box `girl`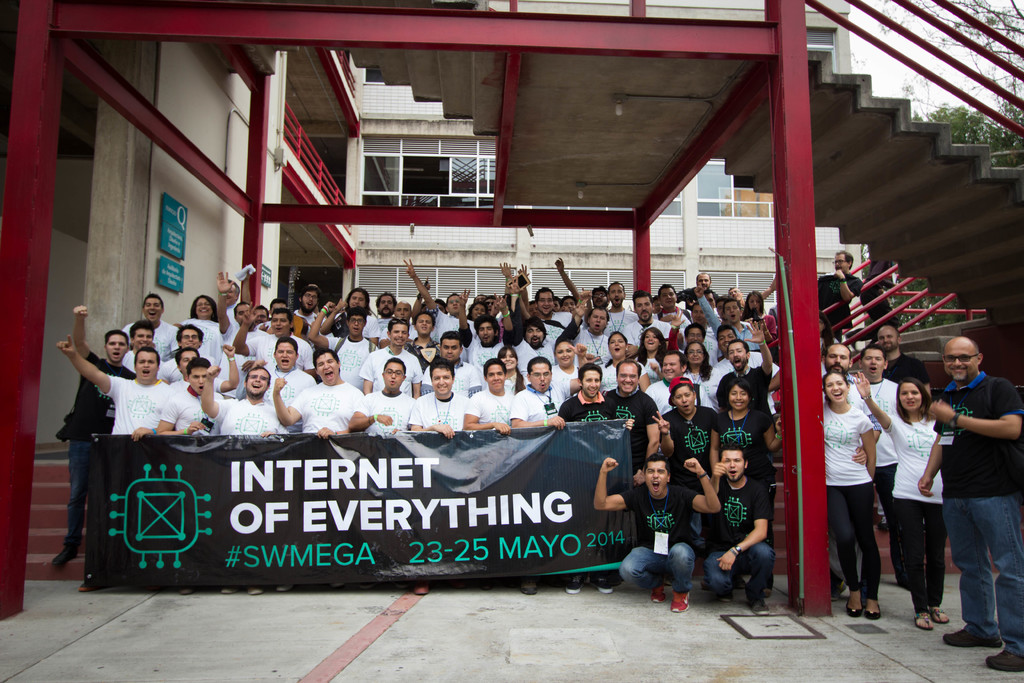
{"left": 865, "top": 374, "right": 950, "bottom": 622}
